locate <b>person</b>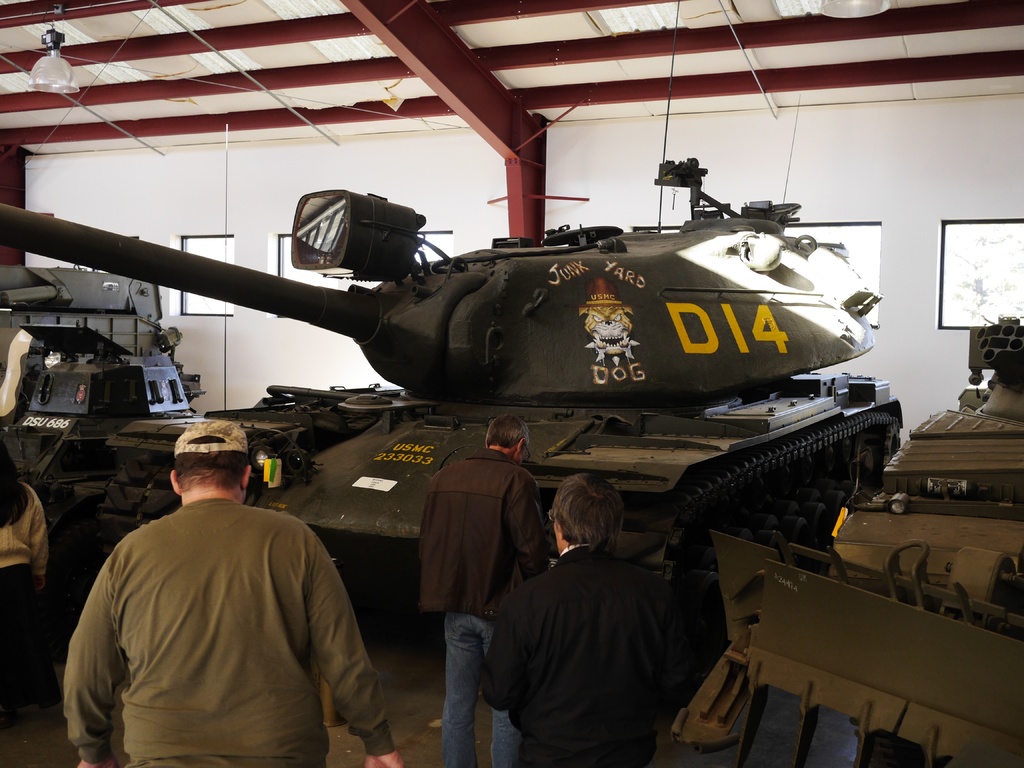
region(420, 412, 547, 740)
